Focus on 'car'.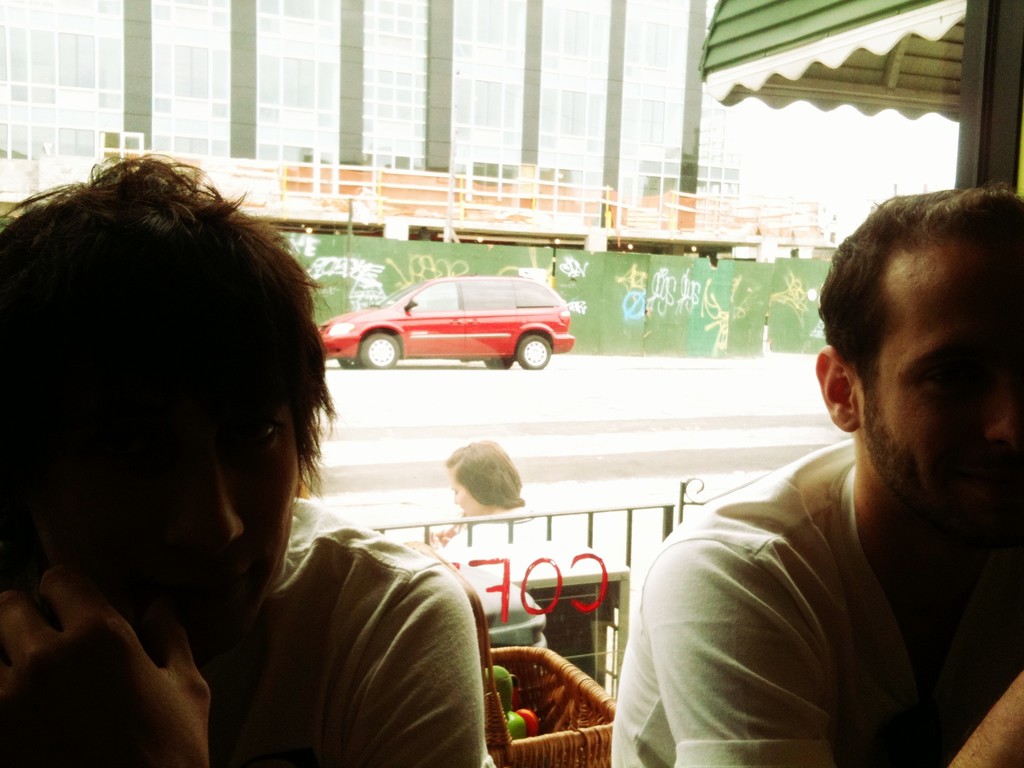
Focused at {"left": 316, "top": 265, "right": 589, "bottom": 387}.
